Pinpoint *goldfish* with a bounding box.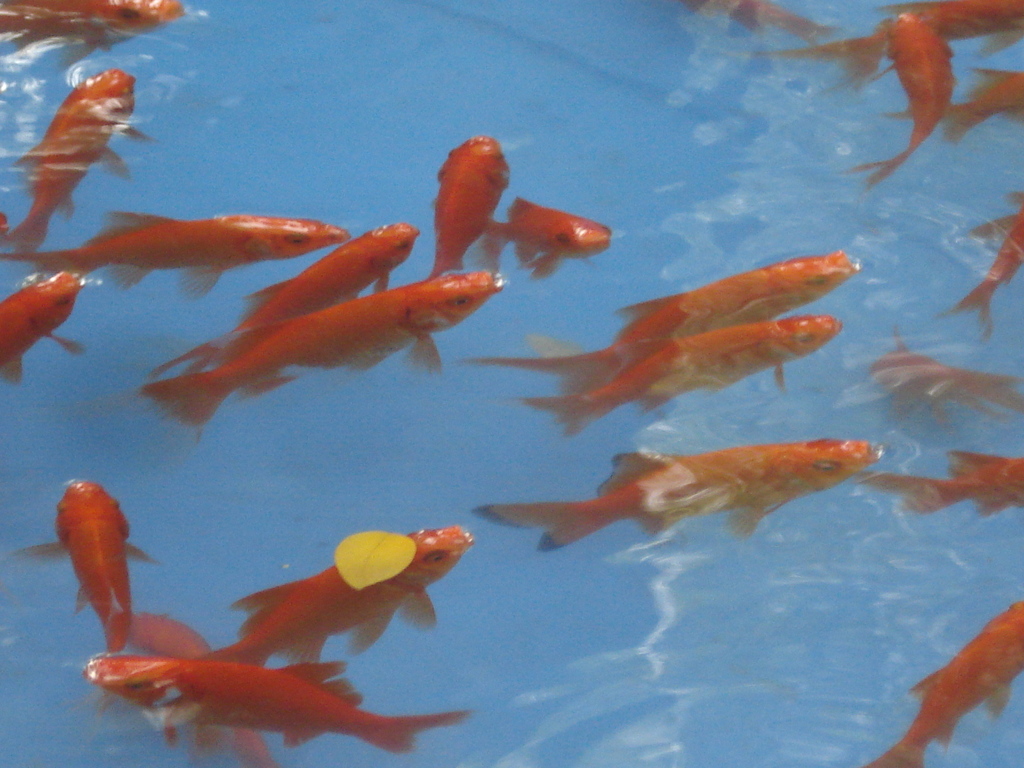
519,440,884,568.
